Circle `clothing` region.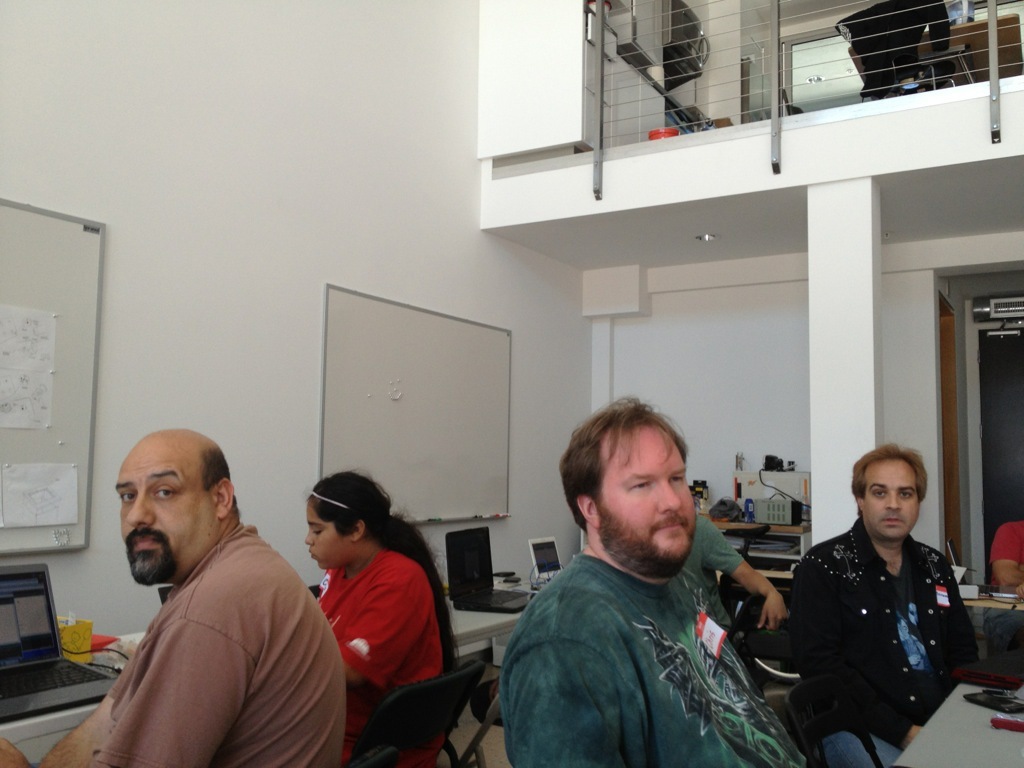
Region: box(312, 541, 448, 767).
